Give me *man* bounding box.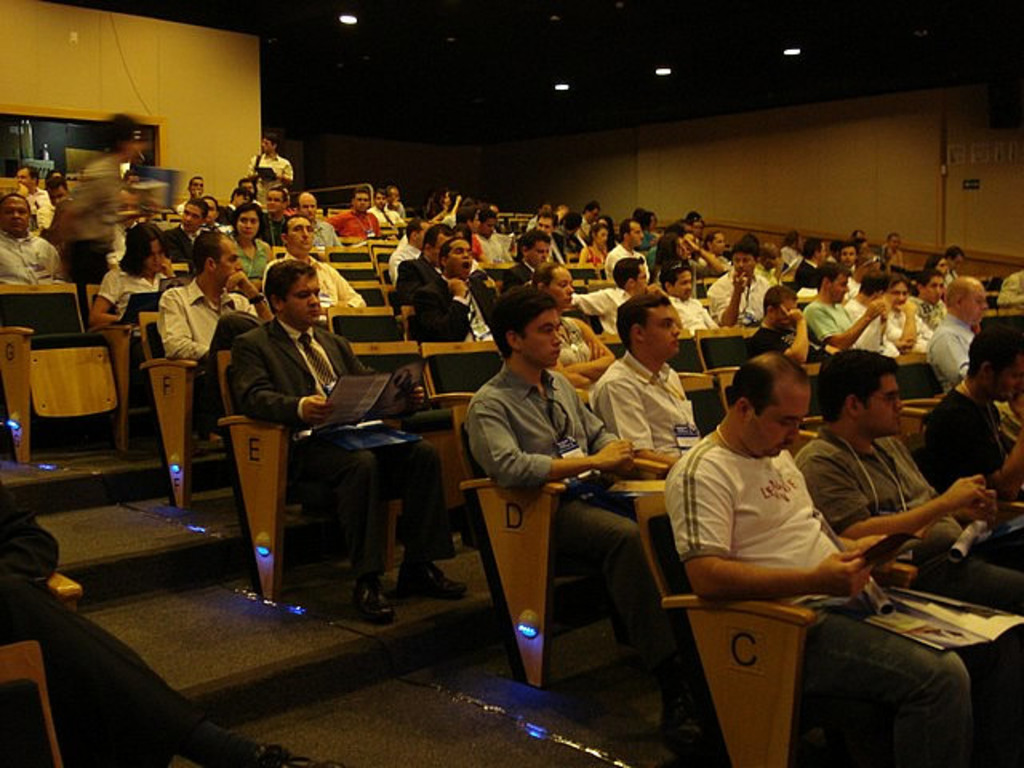
Rect(698, 243, 782, 333).
